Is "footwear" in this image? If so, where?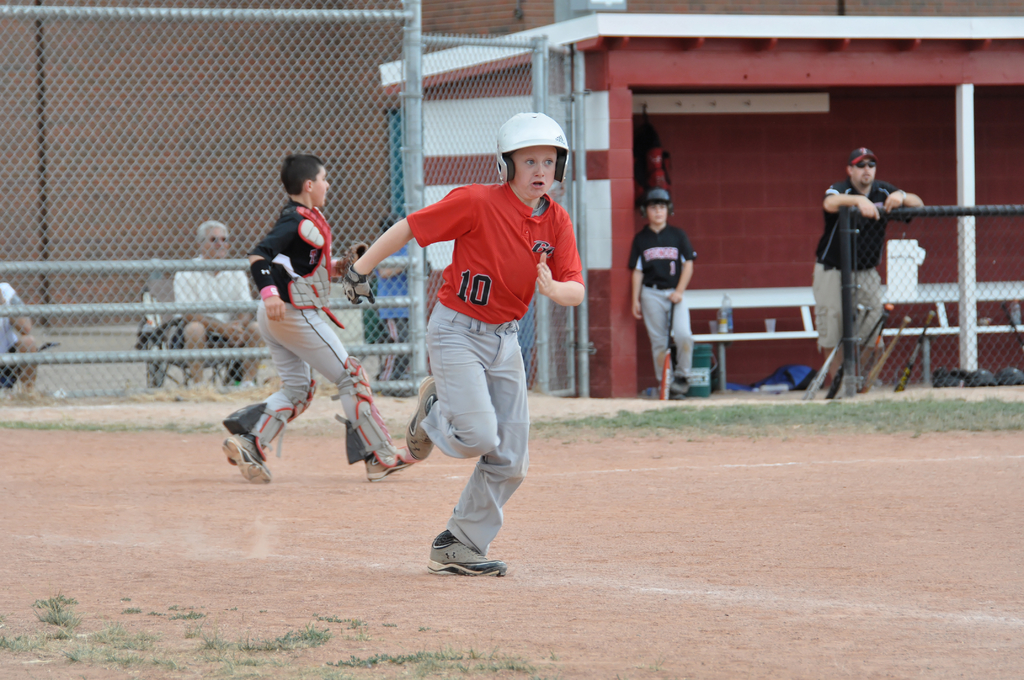
Yes, at 403 374 438 460.
